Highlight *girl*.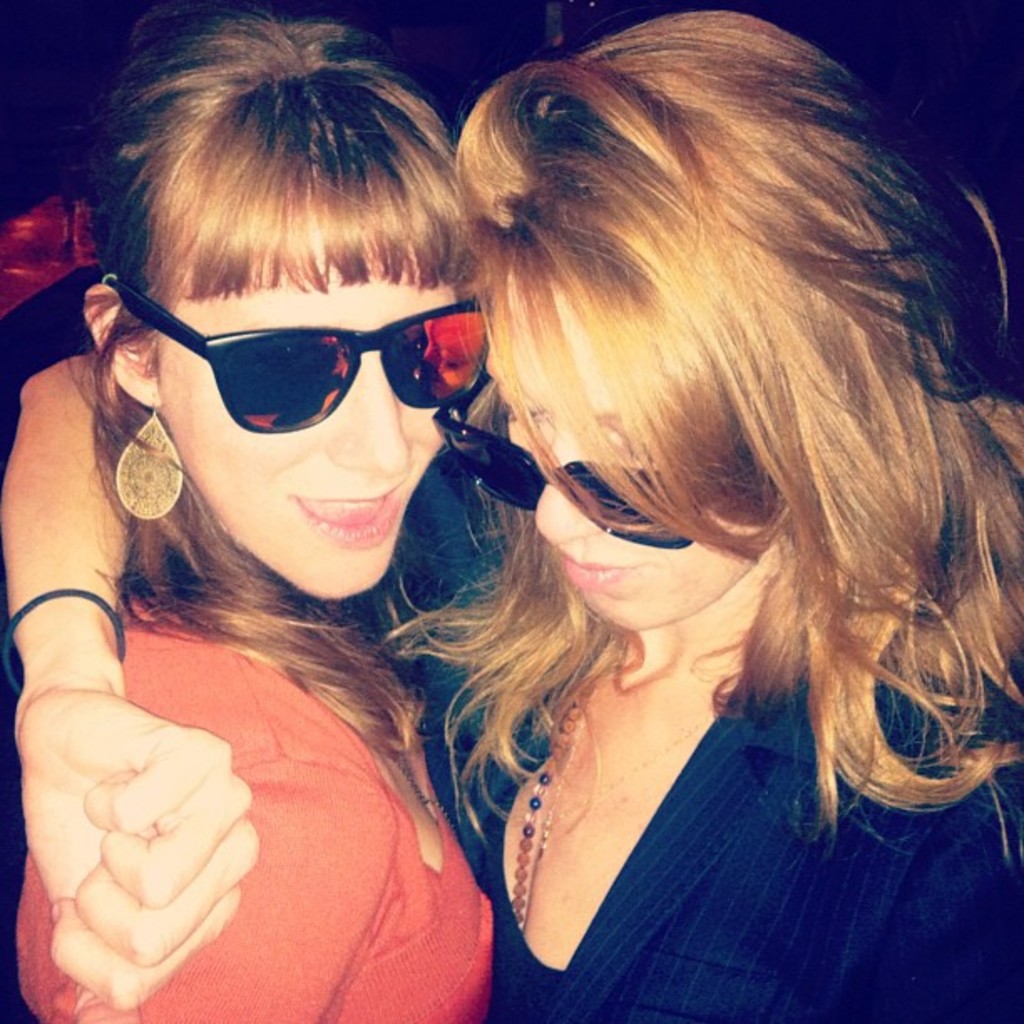
Highlighted region: region(17, 0, 502, 1022).
